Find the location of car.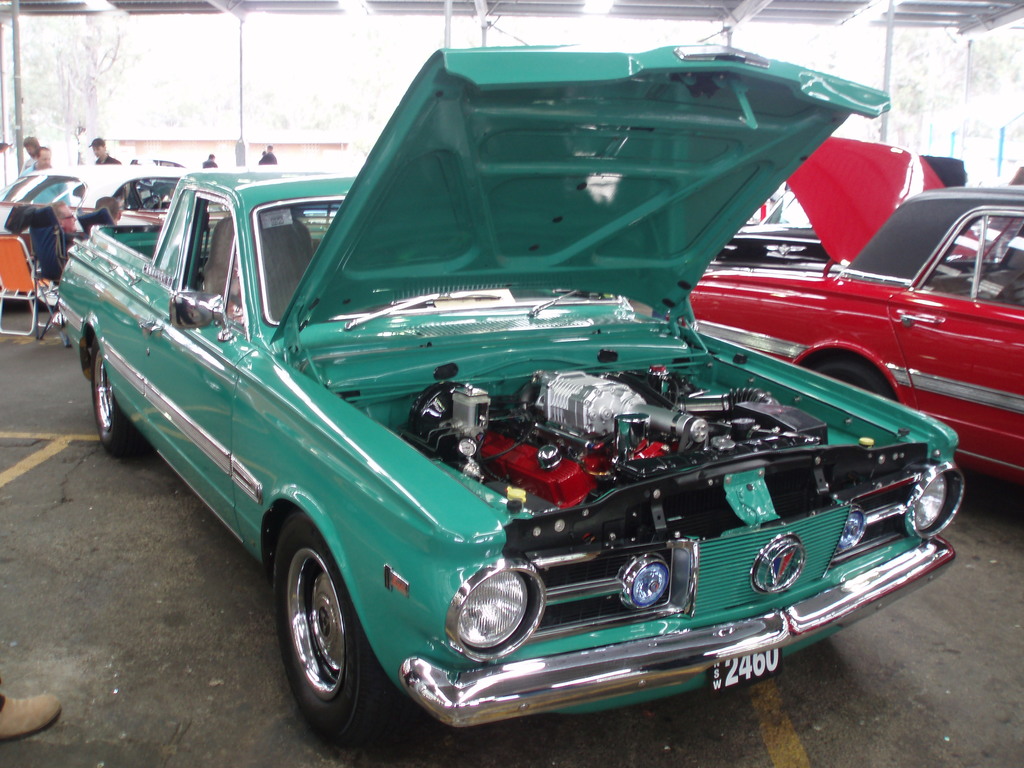
Location: <box>58,35,966,749</box>.
